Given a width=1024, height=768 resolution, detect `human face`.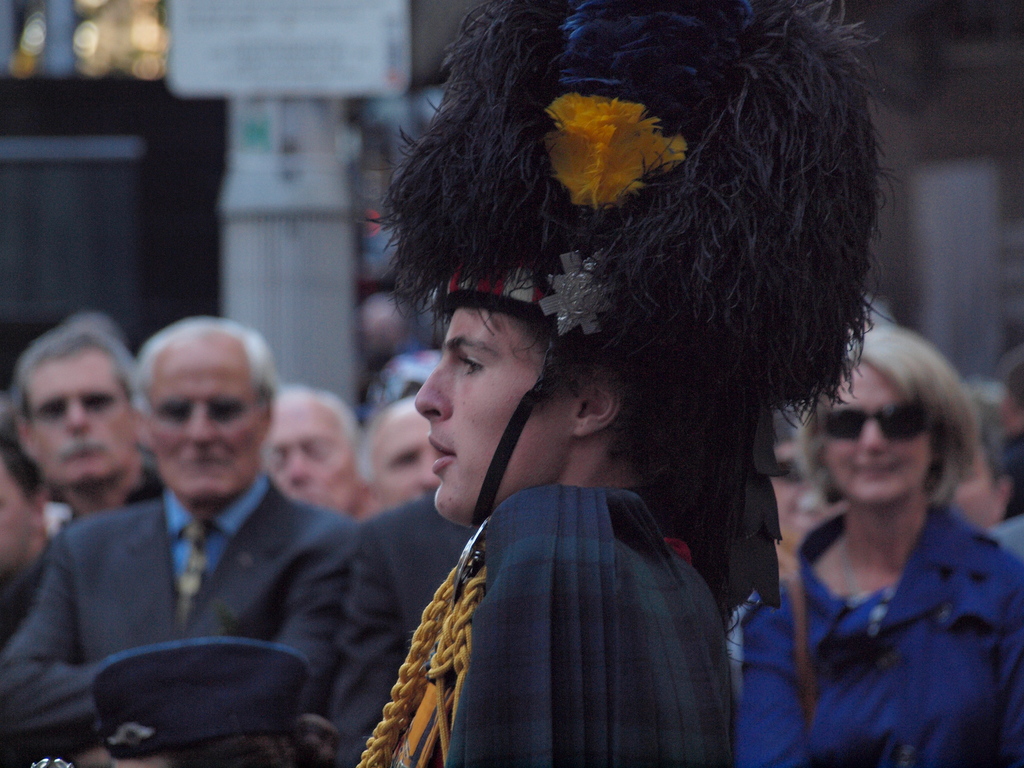
<bbox>145, 335, 263, 502</bbox>.
